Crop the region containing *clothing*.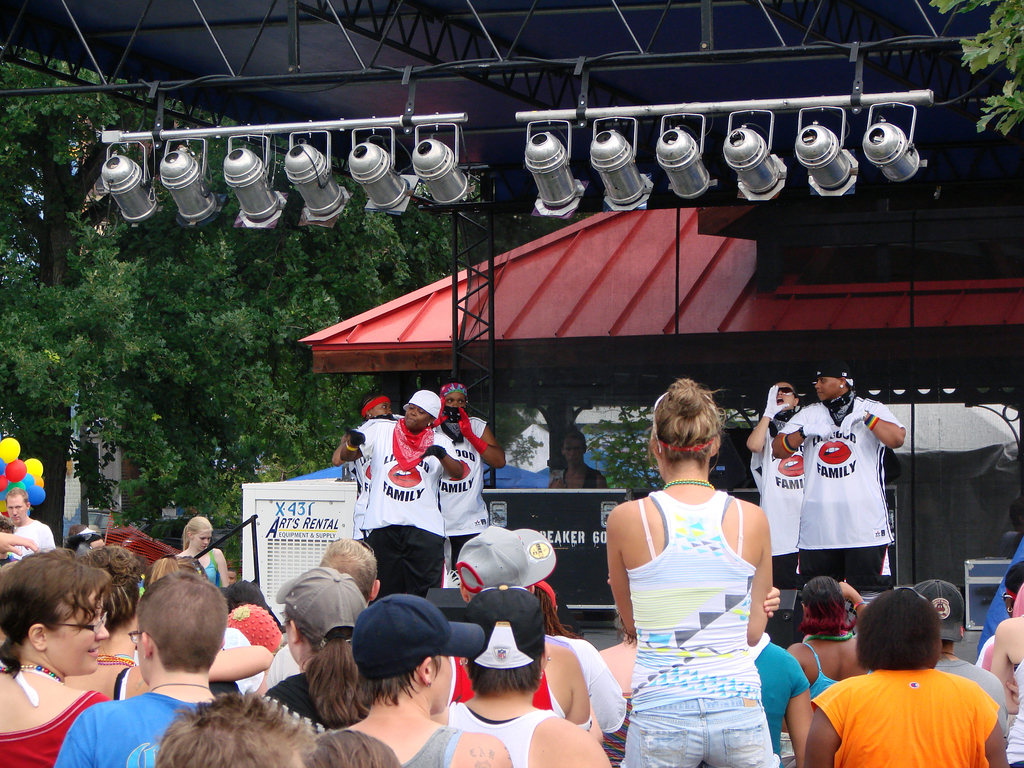
Crop region: [264,680,330,735].
